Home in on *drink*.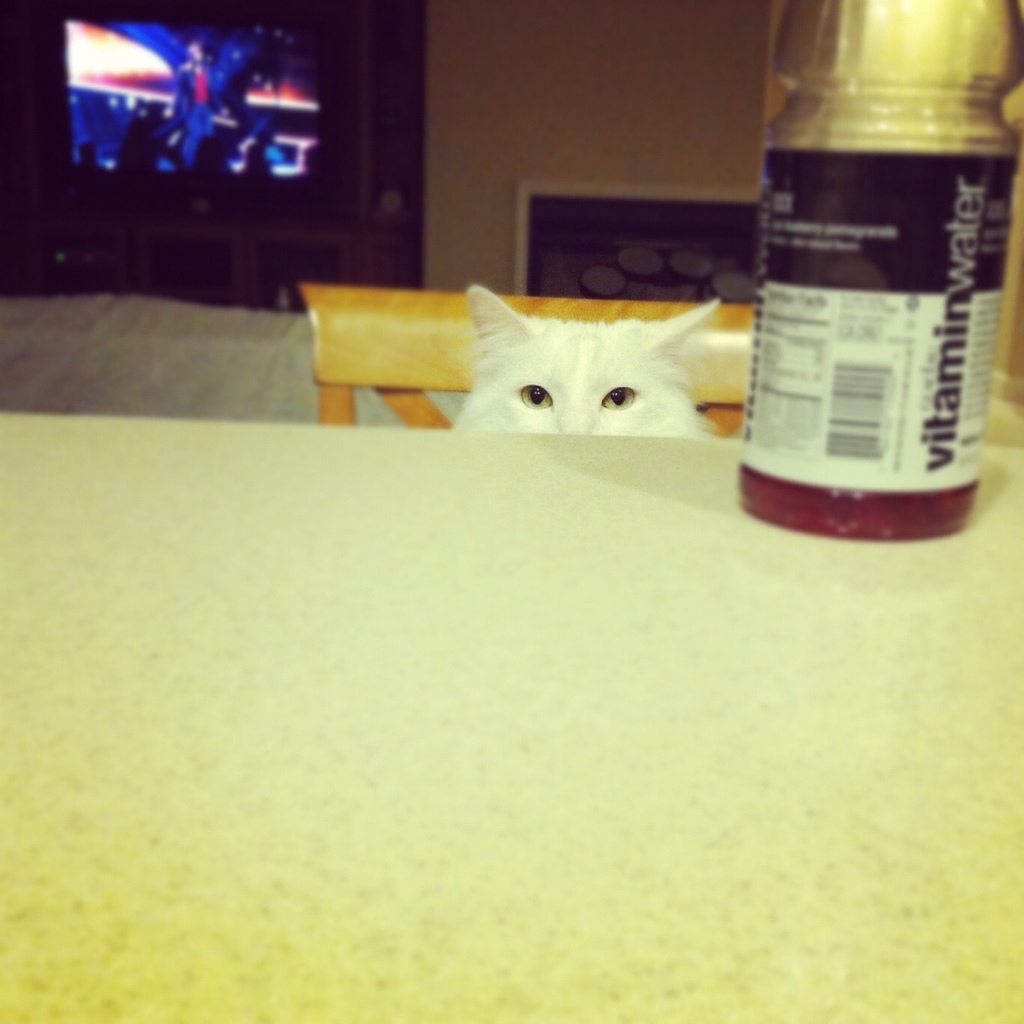
Homed in at (738, 0, 1023, 537).
